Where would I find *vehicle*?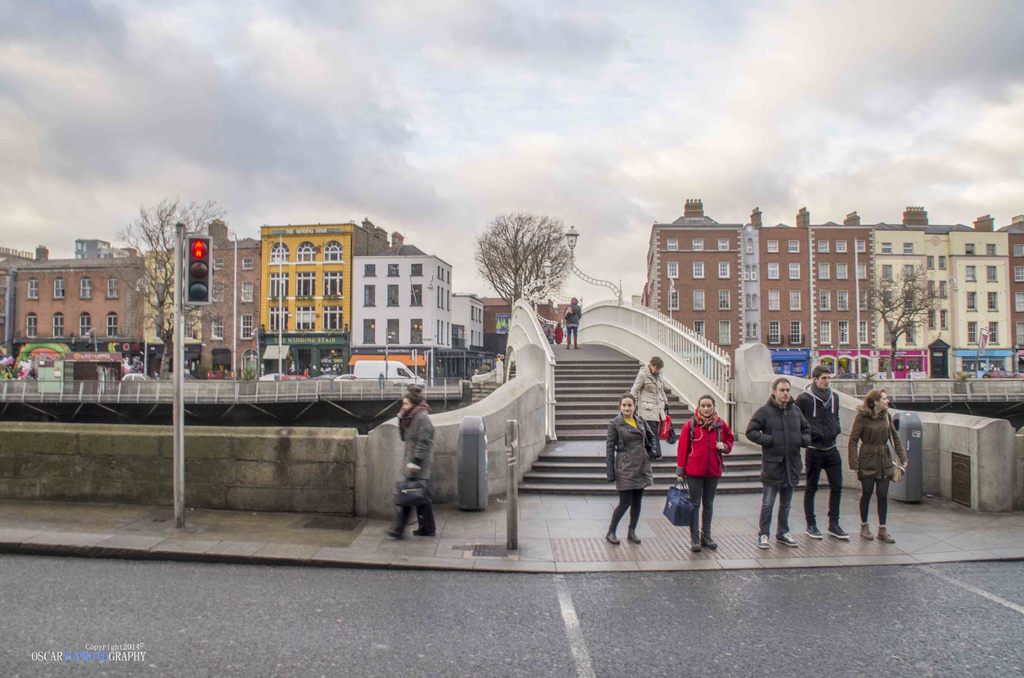
At 982, 367, 1016, 380.
